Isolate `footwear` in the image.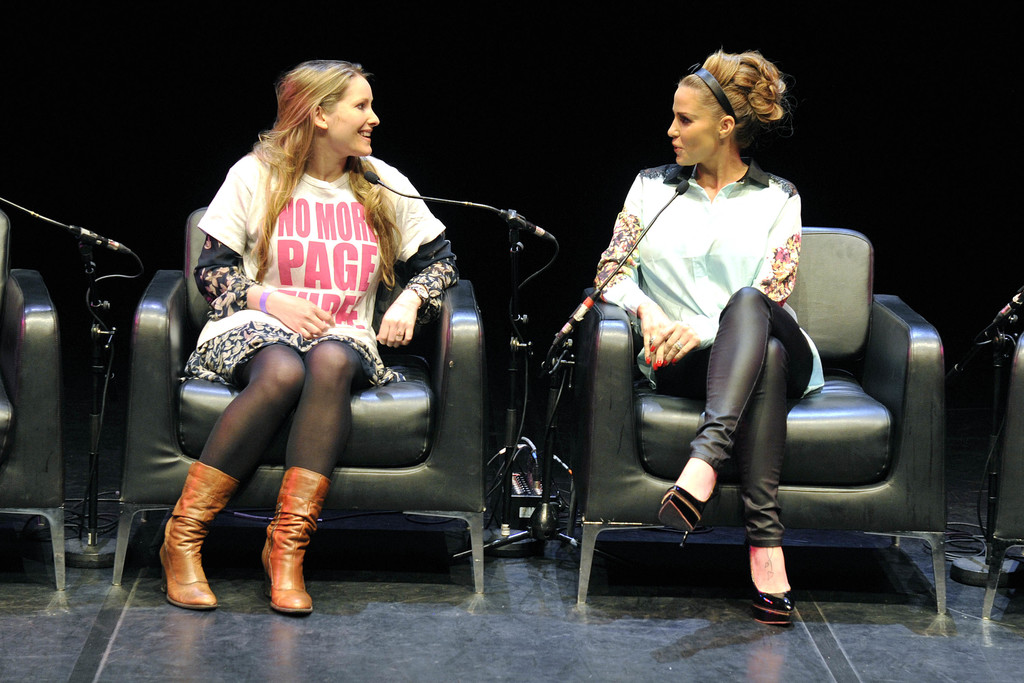
Isolated region: select_region(653, 452, 719, 540).
